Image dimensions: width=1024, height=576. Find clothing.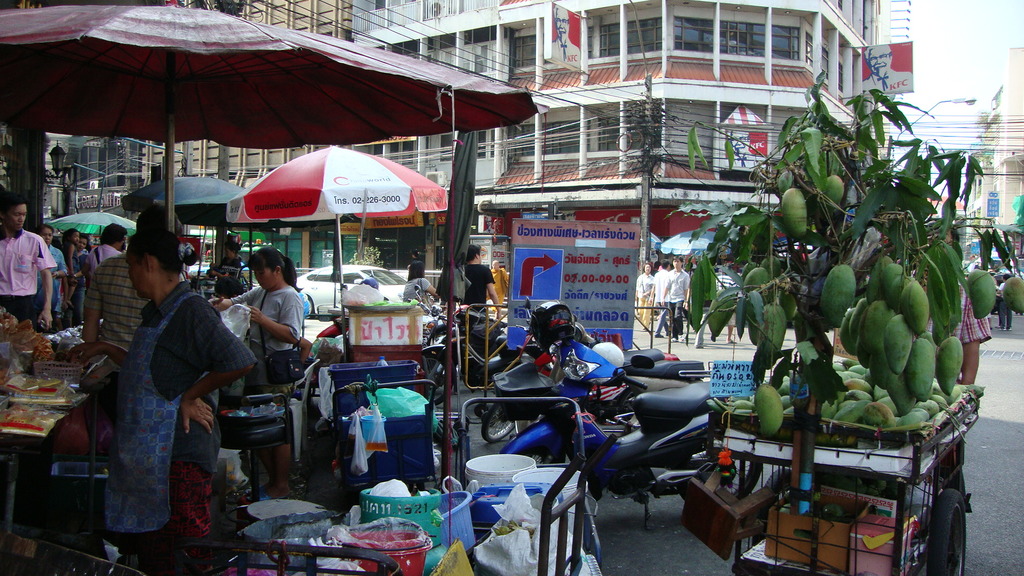
pyautogui.locateOnScreen(644, 271, 664, 330).
